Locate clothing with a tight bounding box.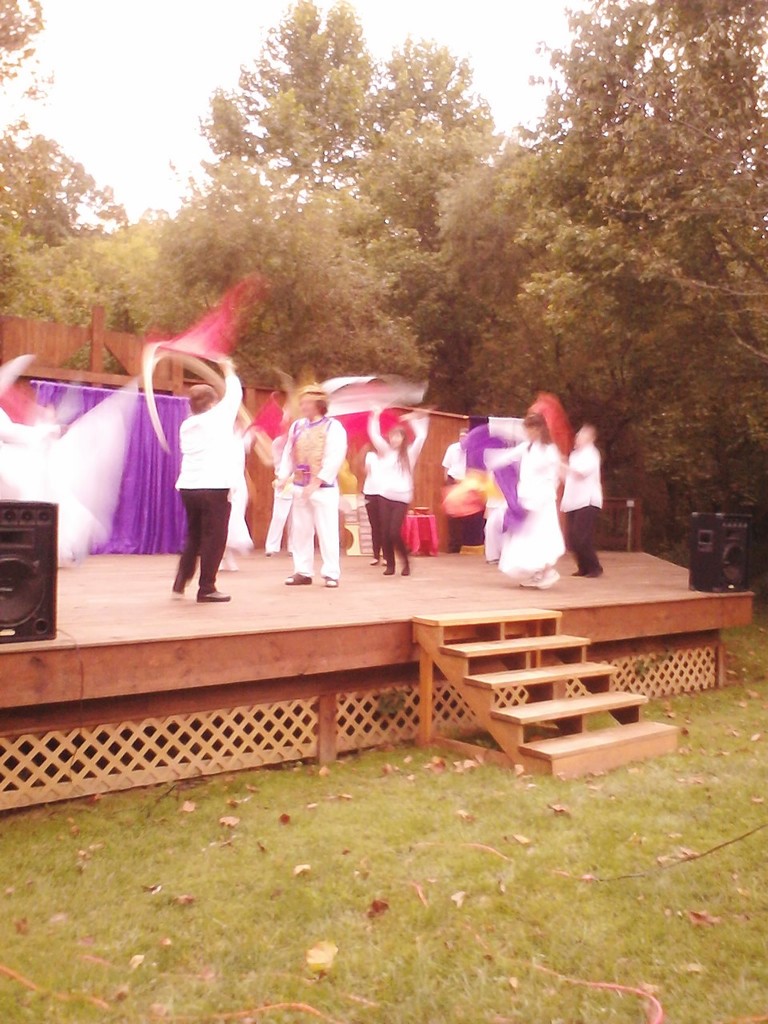
[577, 502, 605, 577].
